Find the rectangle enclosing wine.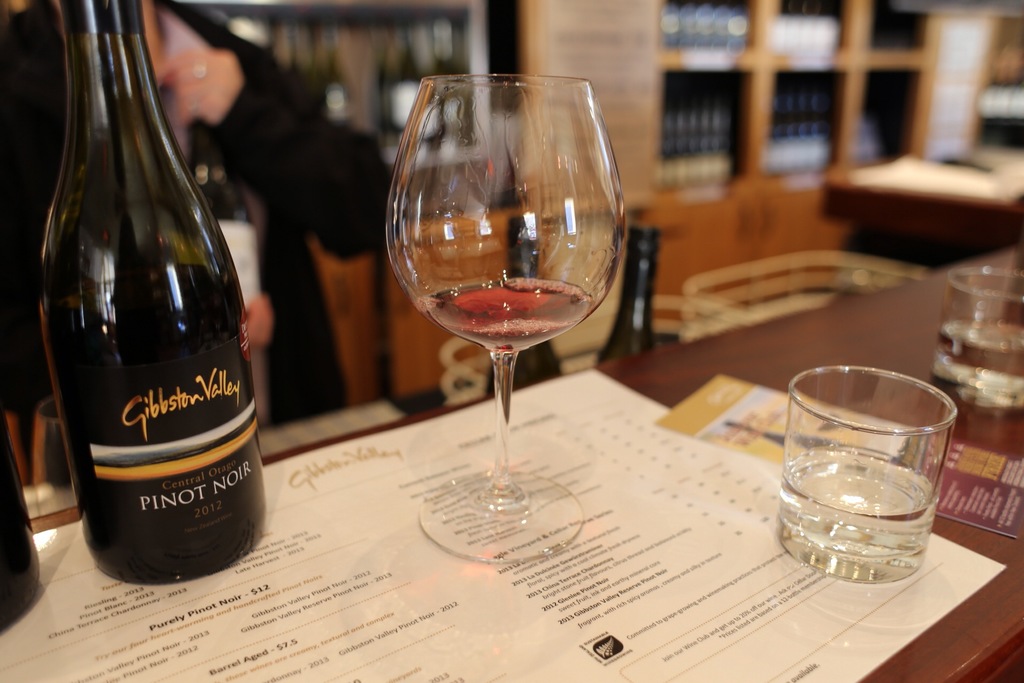
[x1=594, y1=223, x2=656, y2=359].
